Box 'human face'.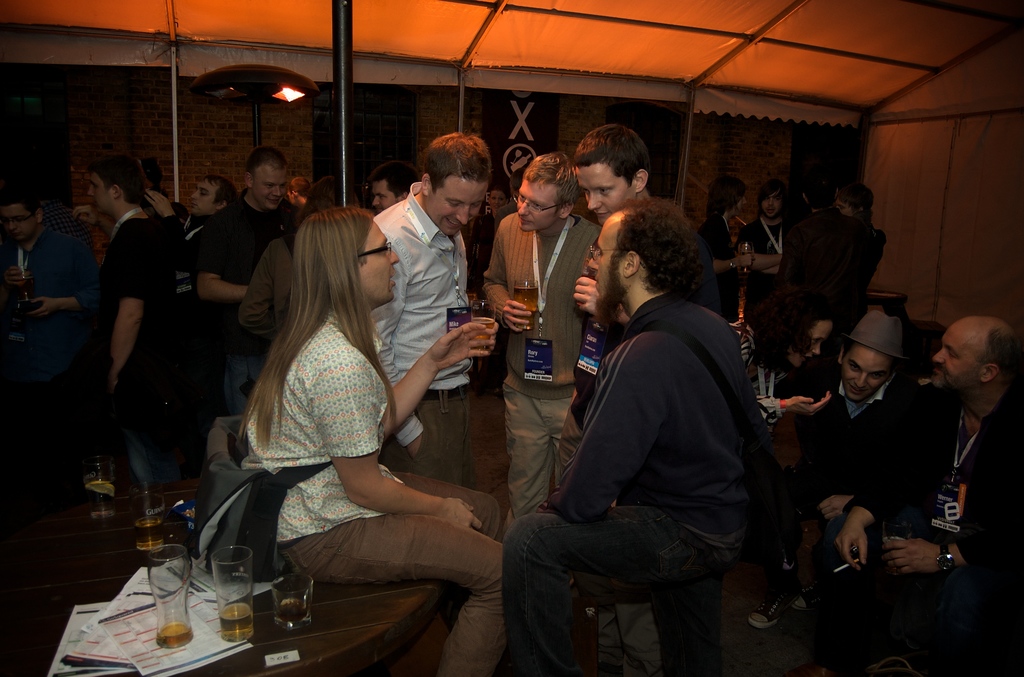
select_region(360, 220, 402, 308).
